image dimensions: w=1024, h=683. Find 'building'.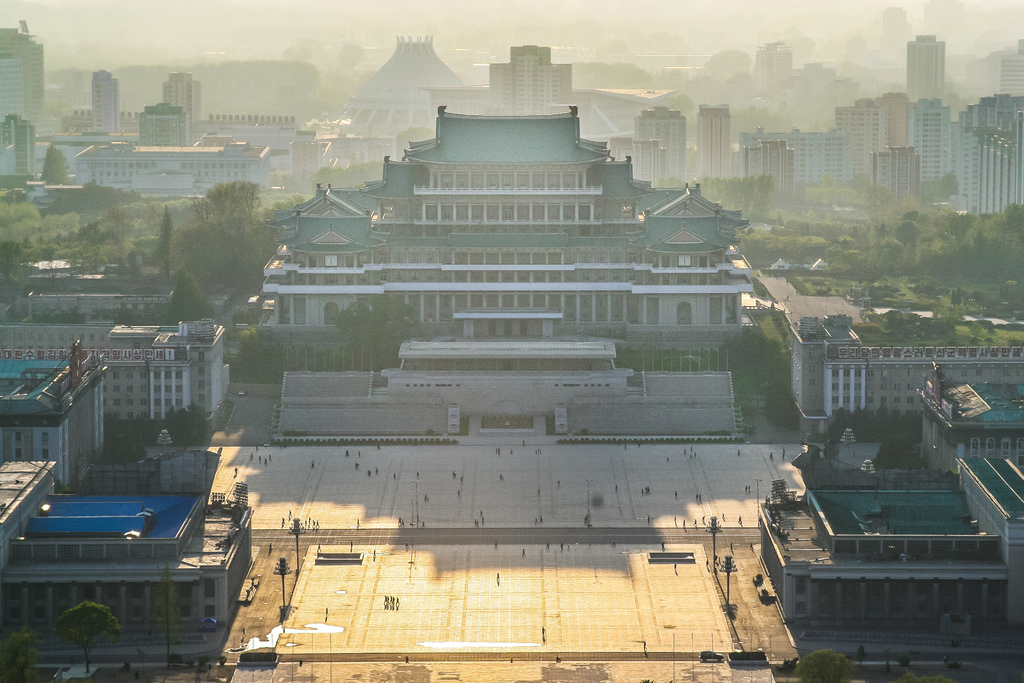
x1=0, y1=456, x2=256, y2=649.
